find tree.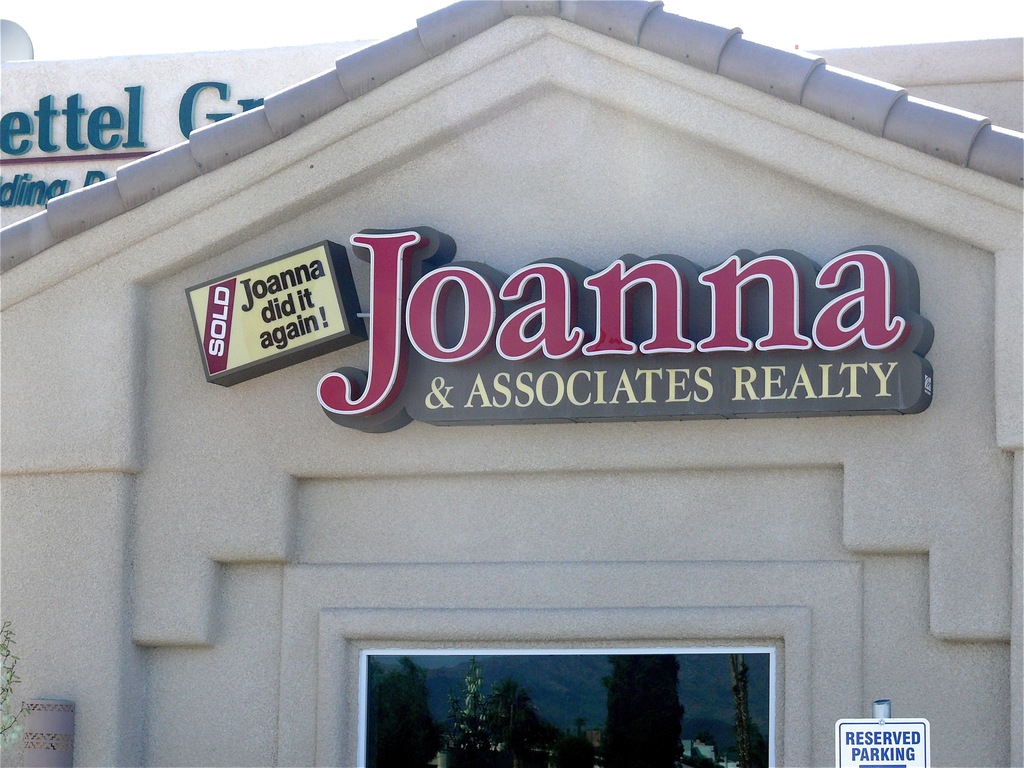
(0,623,28,750).
